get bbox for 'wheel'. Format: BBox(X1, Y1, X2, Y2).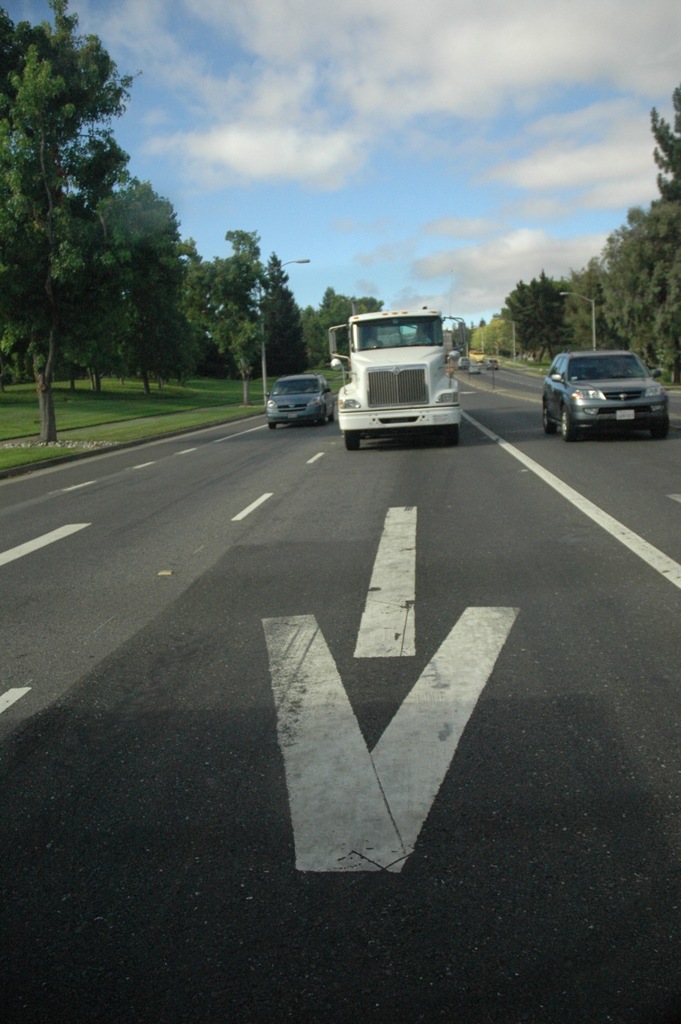
BBox(266, 418, 280, 429).
